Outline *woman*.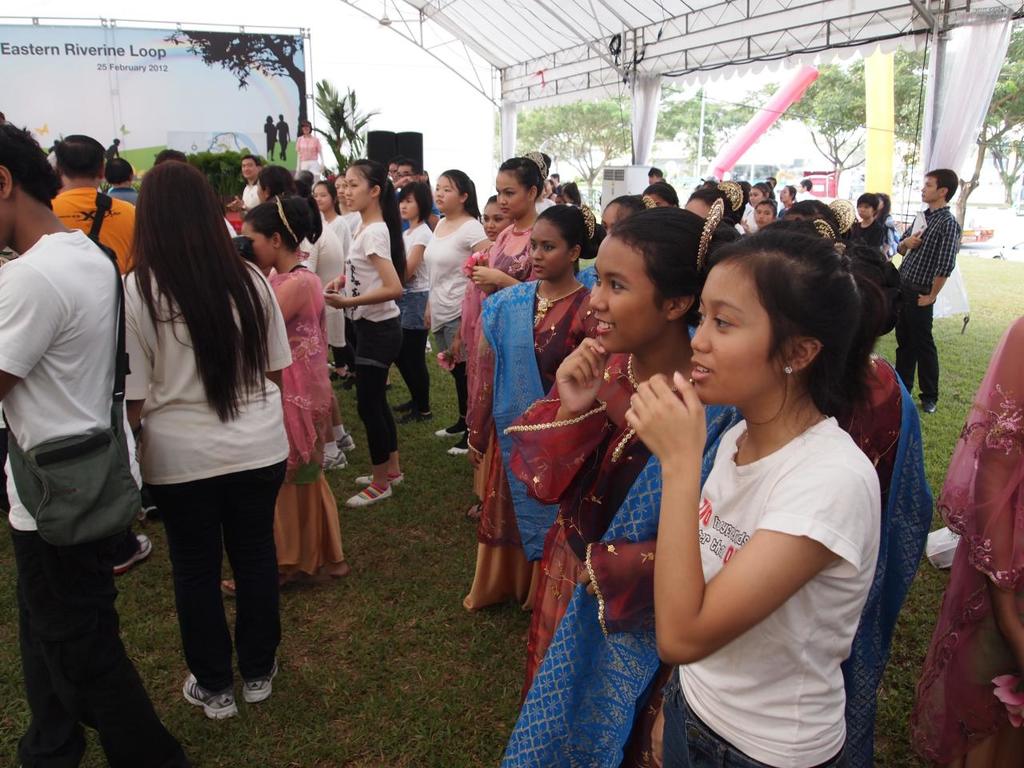
Outline: 315/178/363/248.
